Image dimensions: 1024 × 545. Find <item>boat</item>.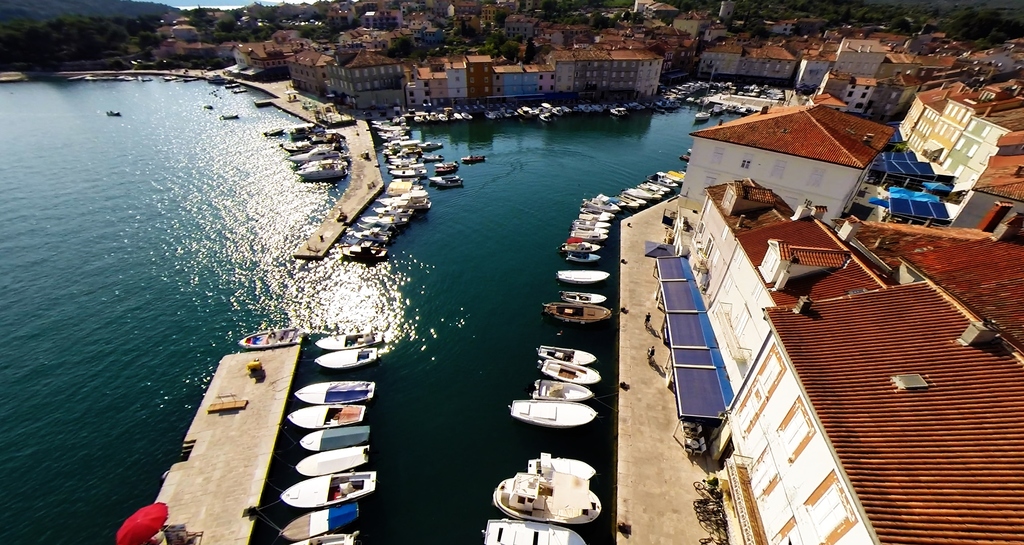
detection(560, 287, 607, 305).
